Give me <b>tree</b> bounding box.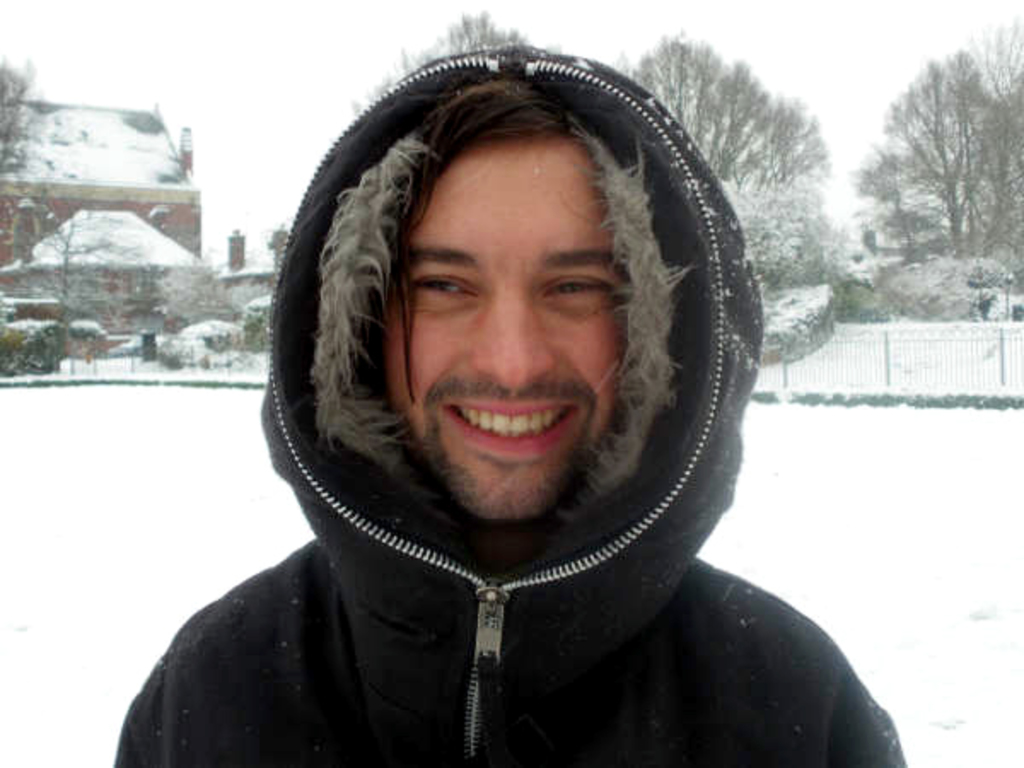
628 38 826 198.
